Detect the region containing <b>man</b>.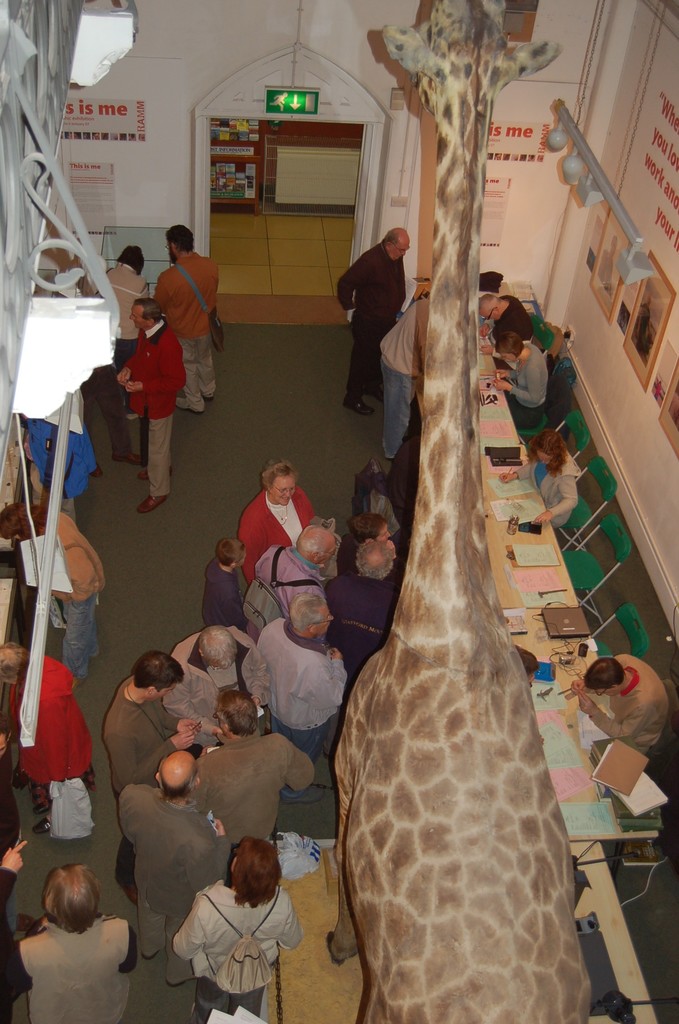
bbox(115, 294, 181, 508).
